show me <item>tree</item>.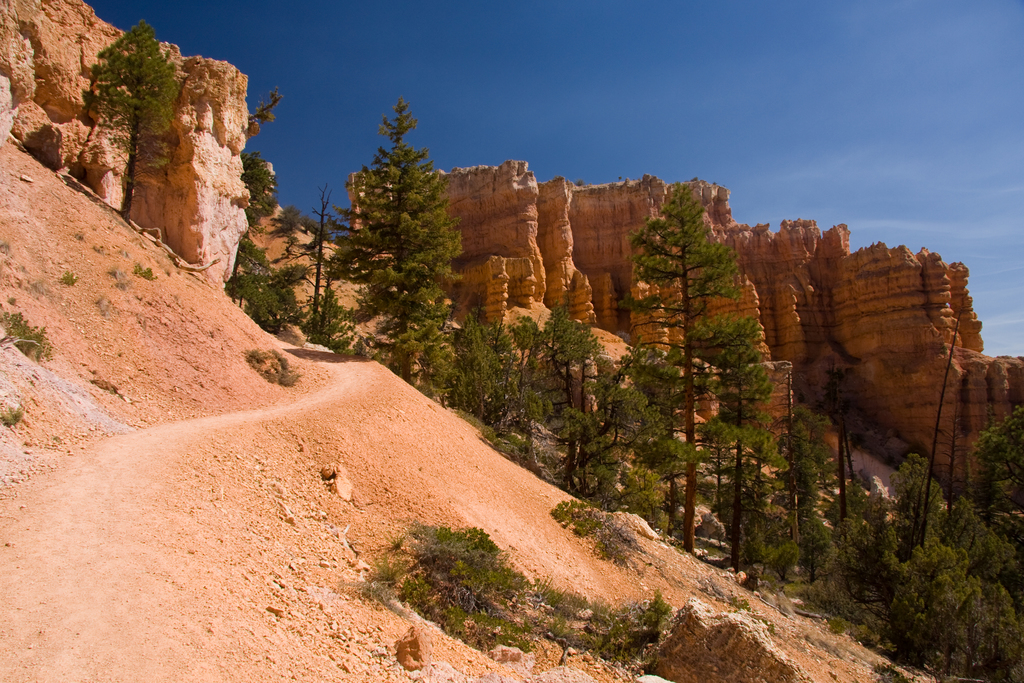
<item>tree</item> is here: locate(618, 181, 779, 554).
